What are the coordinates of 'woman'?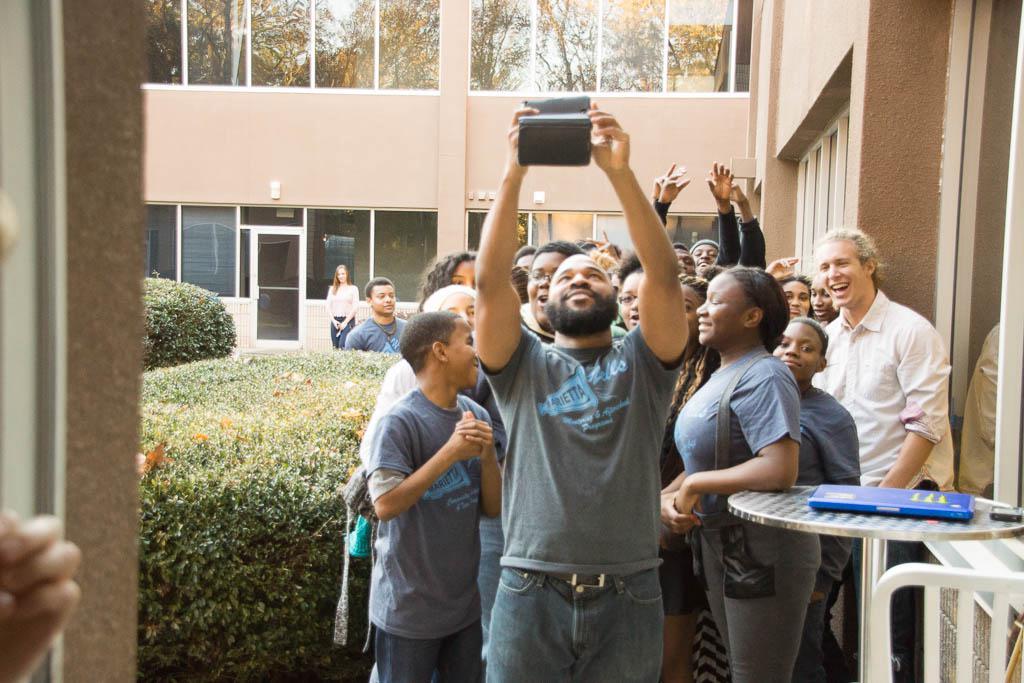
left=765, top=253, right=814, bottom=320.
